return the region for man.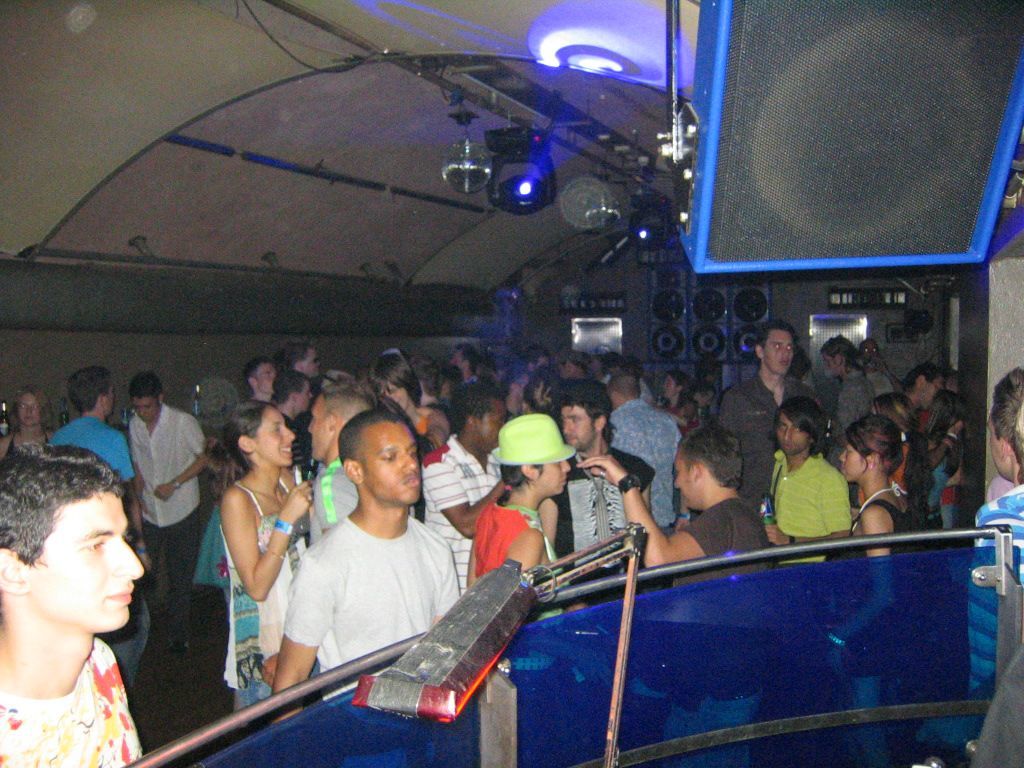
box=[307, 379, 377, 546].
